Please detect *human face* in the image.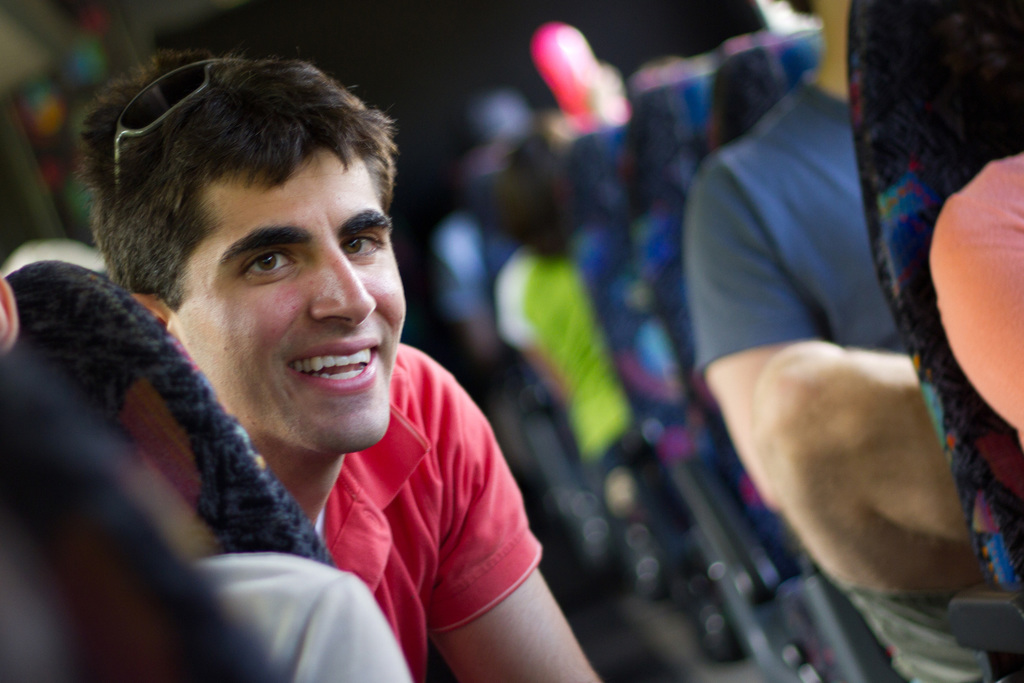
(166, 150, 404, 449).
